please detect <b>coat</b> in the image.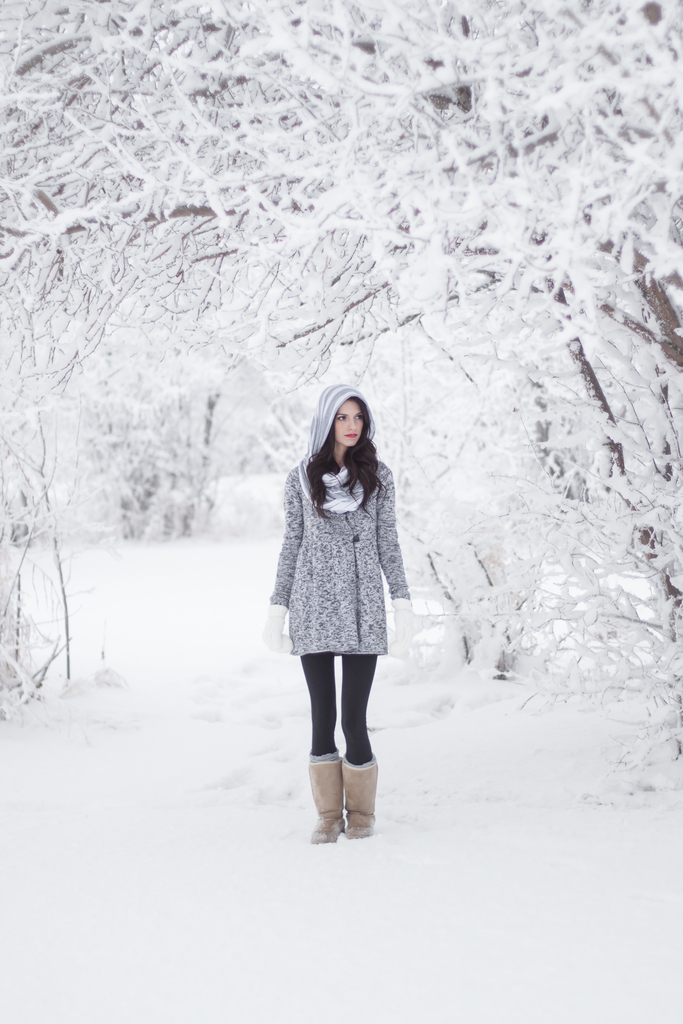
[268, 397, 403, 680].
